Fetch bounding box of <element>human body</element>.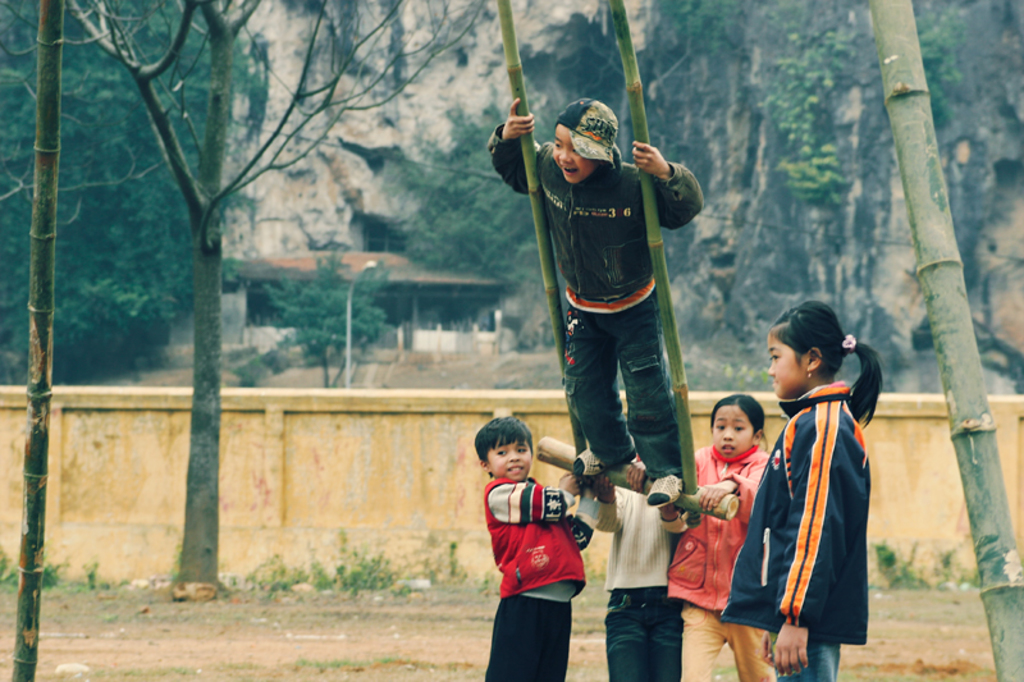
Bbox: [x1=654, y1=438, x2=771, y2=681].
